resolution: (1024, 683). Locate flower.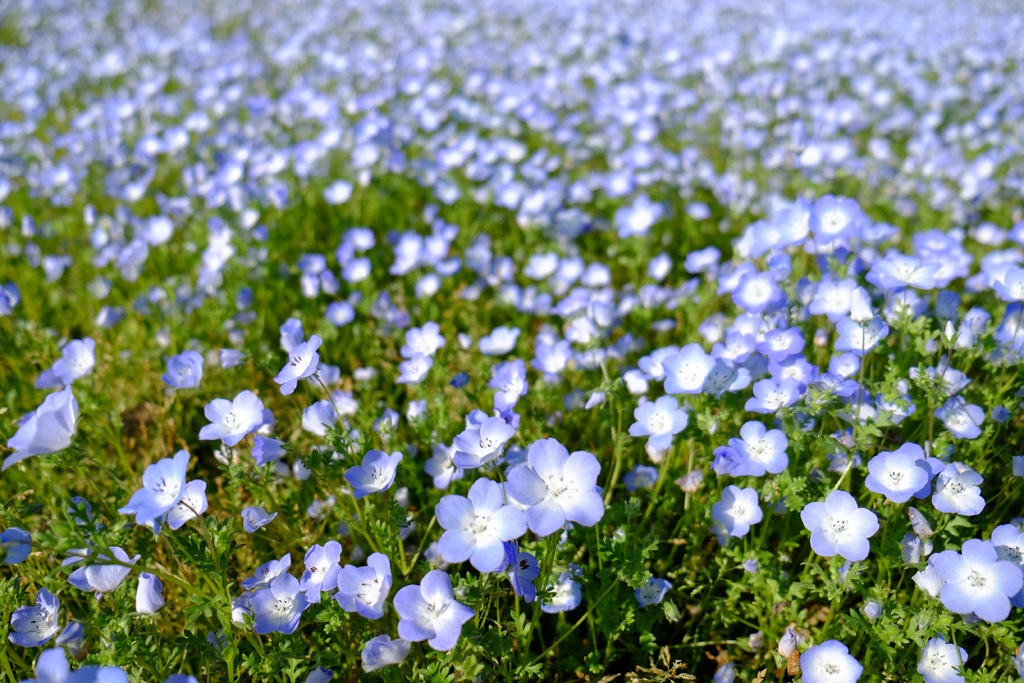
{"left": 915, "top": 641, "right": 970, "bottom": 682}.
